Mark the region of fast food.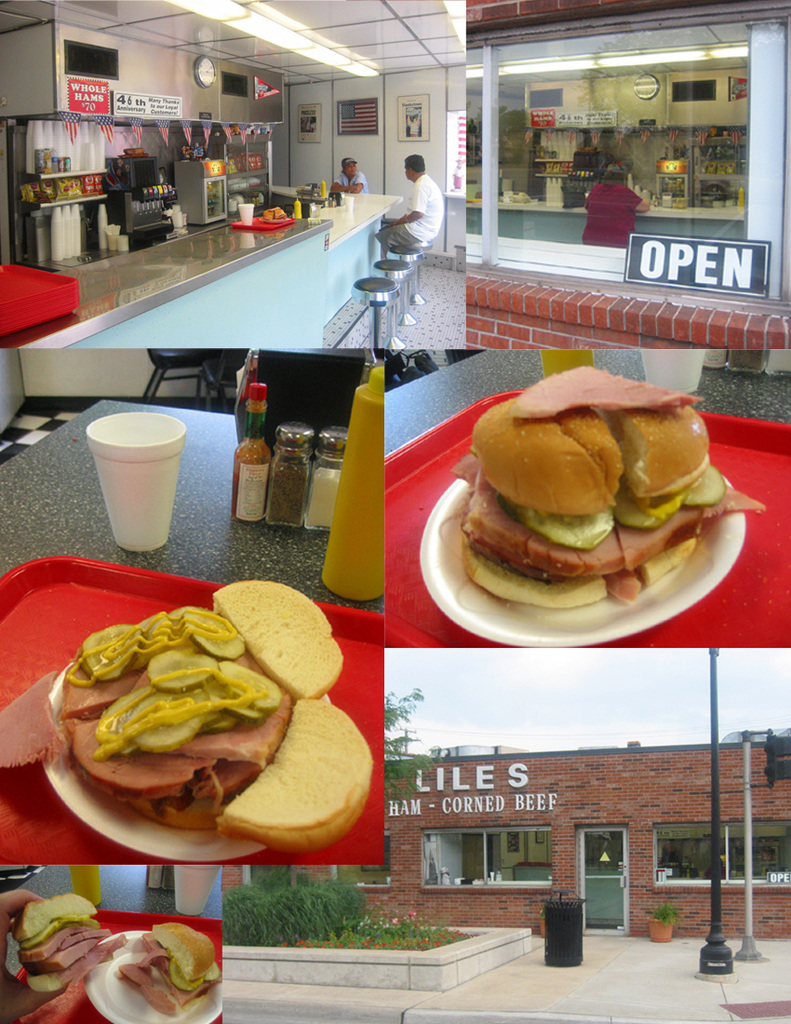
Region: box(31, 593, 346, 844).
